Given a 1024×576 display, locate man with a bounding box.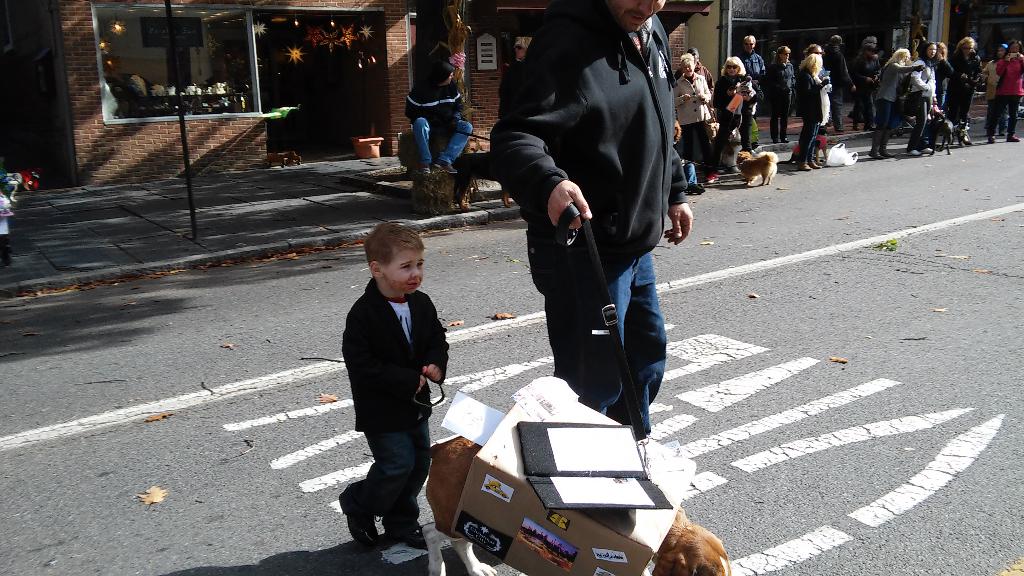
Located: [739,36,767,120].
